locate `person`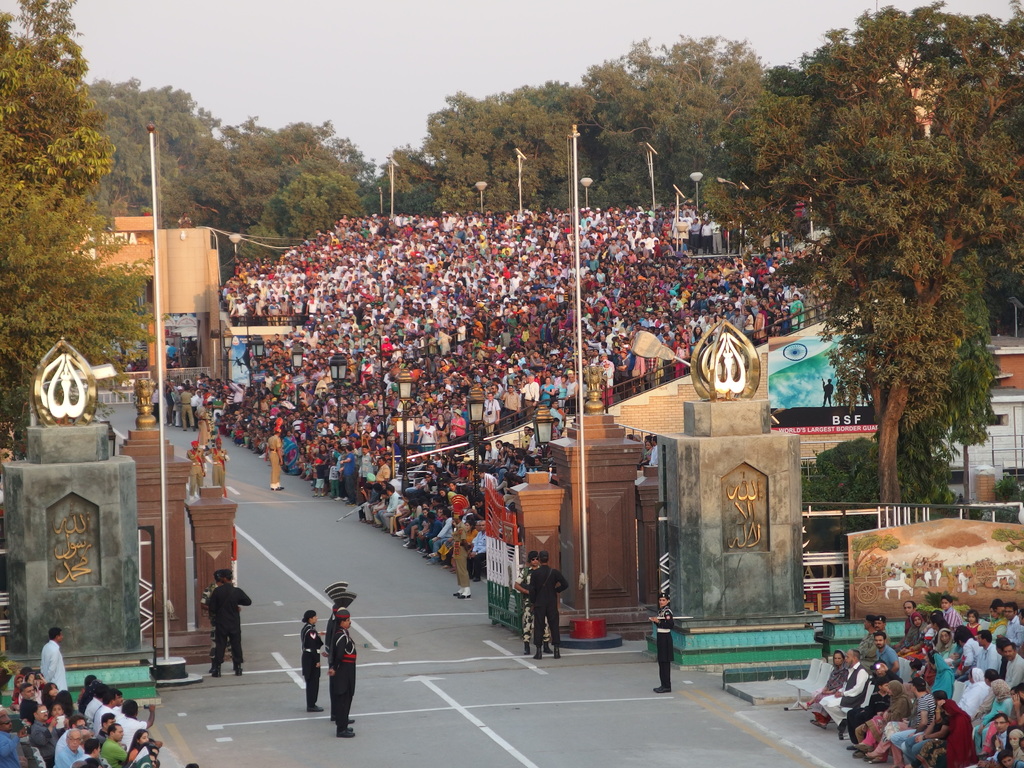
x1=533 y1=550 x2=568 y2=662
